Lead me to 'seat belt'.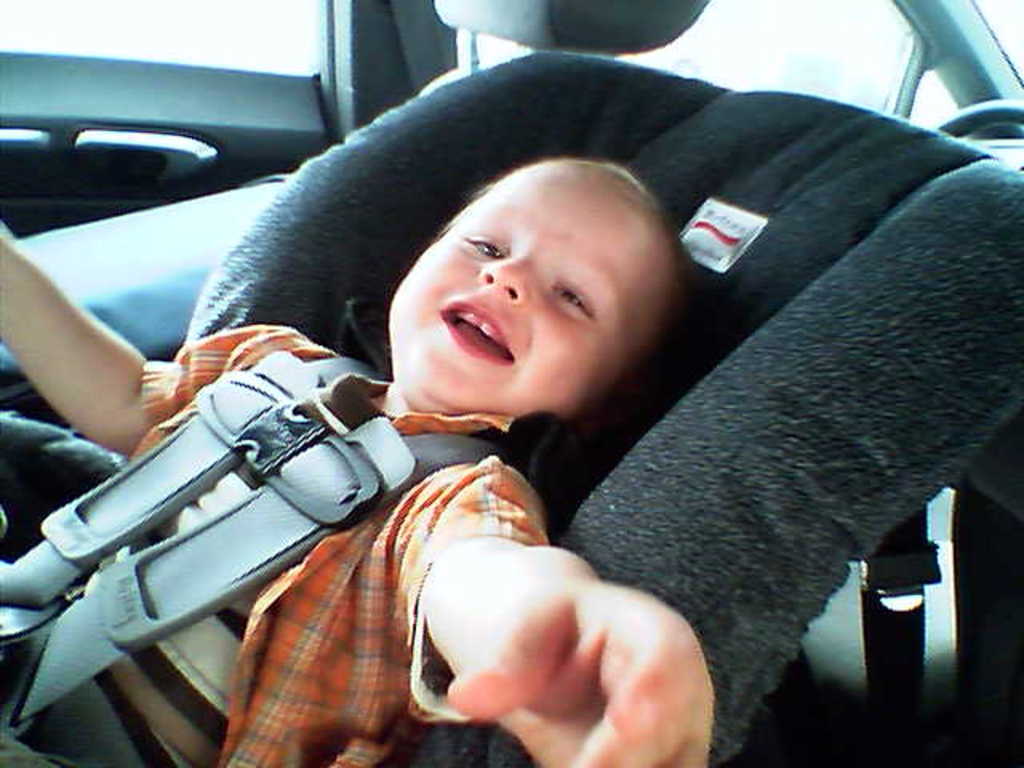
Lead to (x1=861, y1=507, x2=942, y2=766).
